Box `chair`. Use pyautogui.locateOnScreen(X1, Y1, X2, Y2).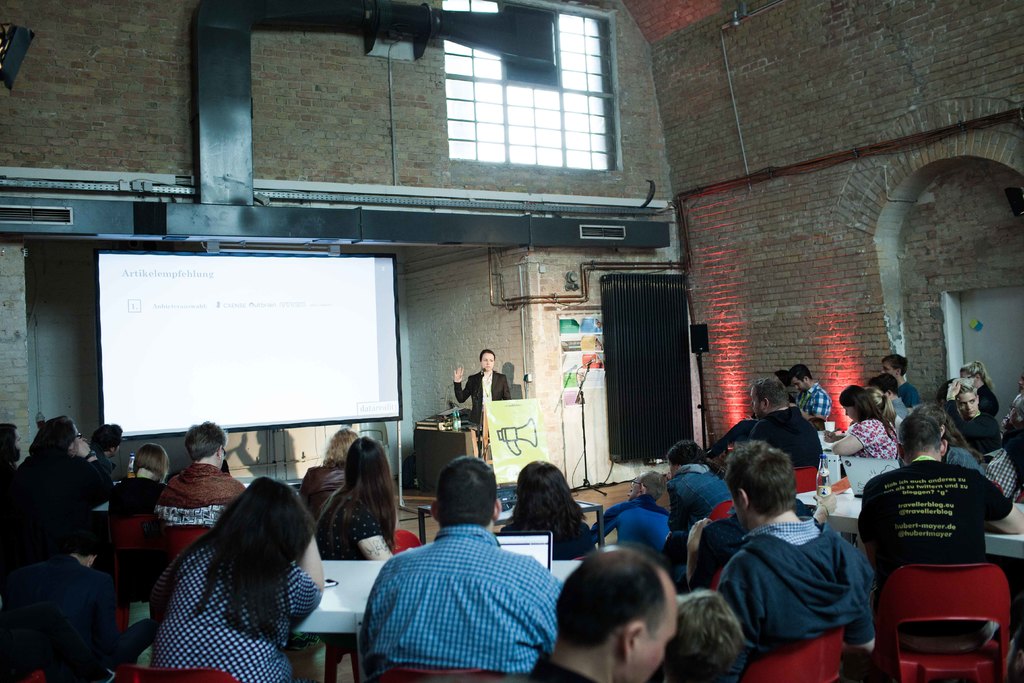
pyautogui.locateOnScreen(860, 561, 1018, 682).
